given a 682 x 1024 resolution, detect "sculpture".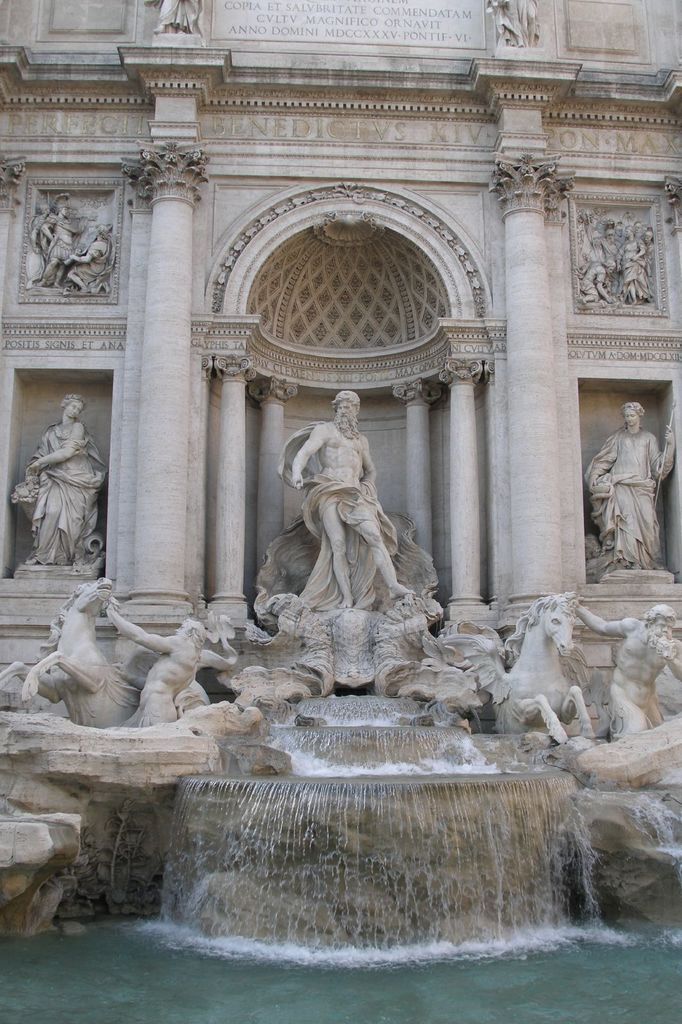
(left=24, top=194, right=115, bottom=293).
